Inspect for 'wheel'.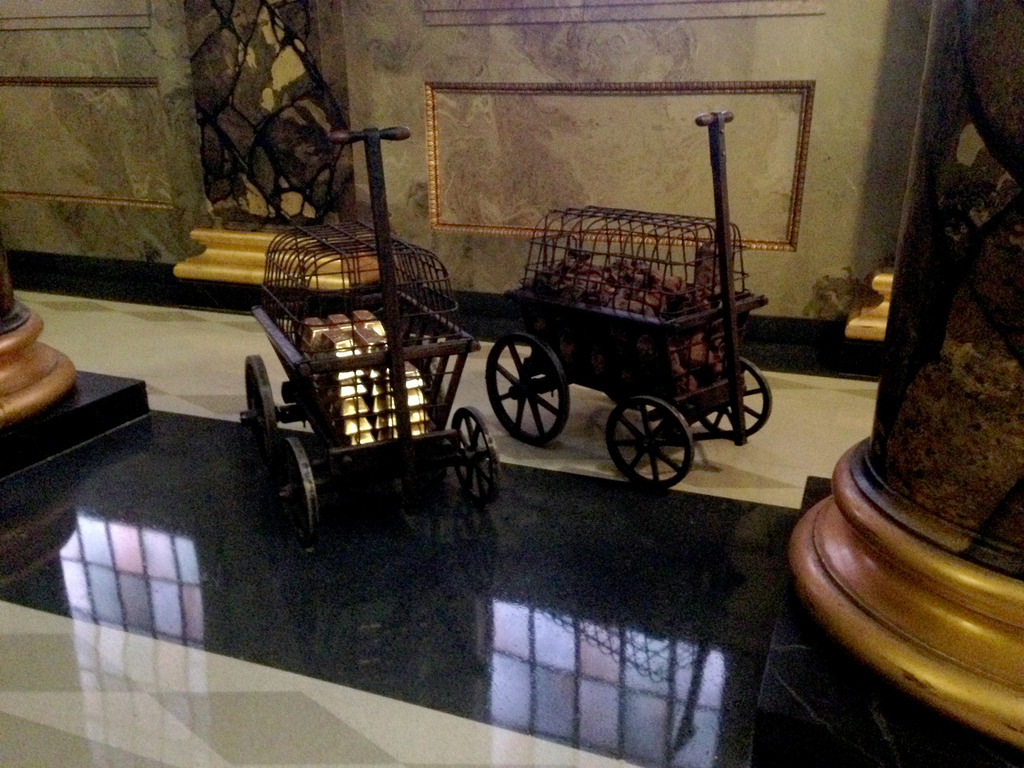
Inspection: {"left": 231, "top": 355, "right": 282, "bottom": 464}.
